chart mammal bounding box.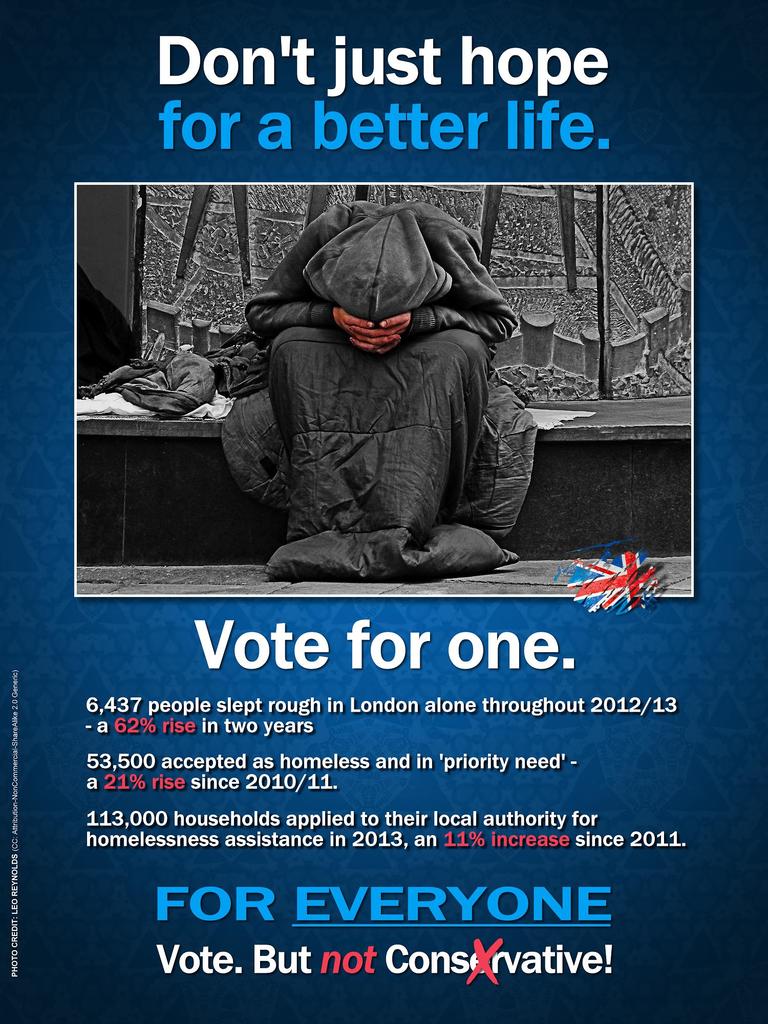
Charted: region(198, 188, 543, 526).
